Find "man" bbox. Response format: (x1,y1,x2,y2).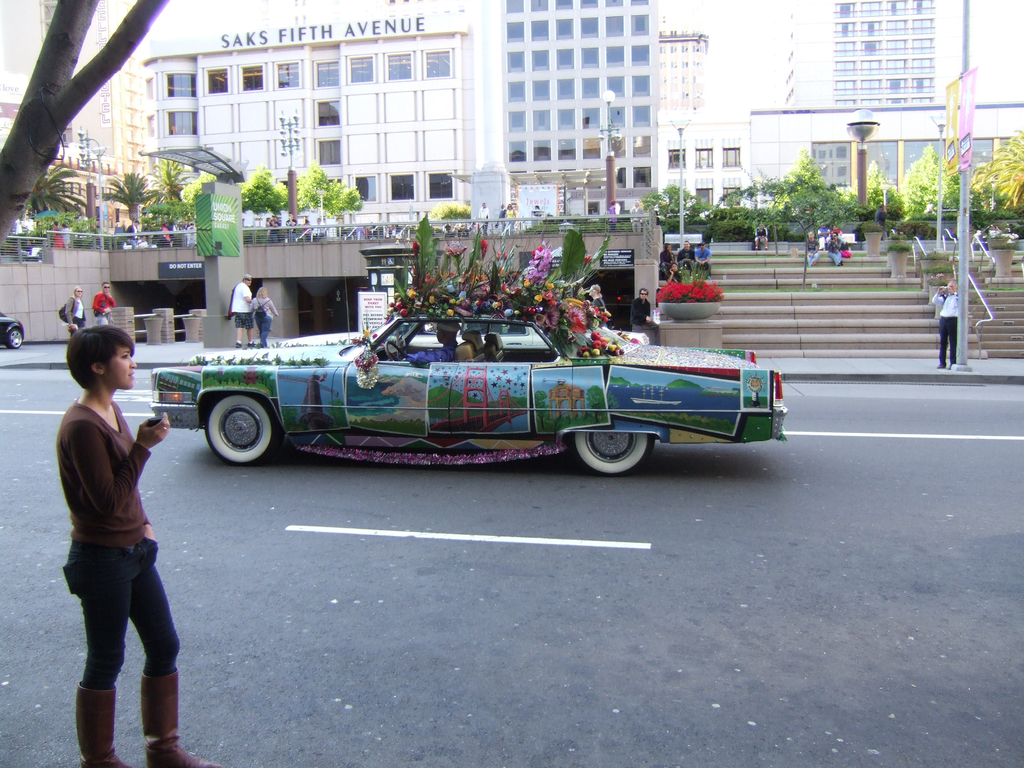
(97,284,118,332).
